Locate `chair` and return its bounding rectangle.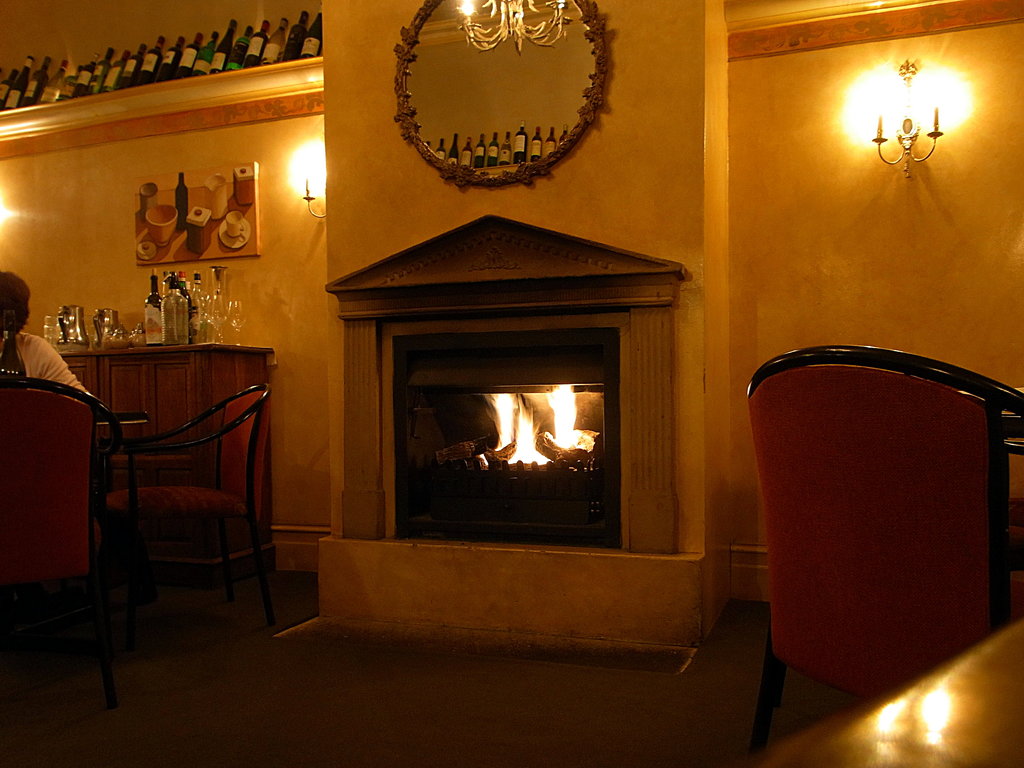
crop(106, 383, 276, 615).
